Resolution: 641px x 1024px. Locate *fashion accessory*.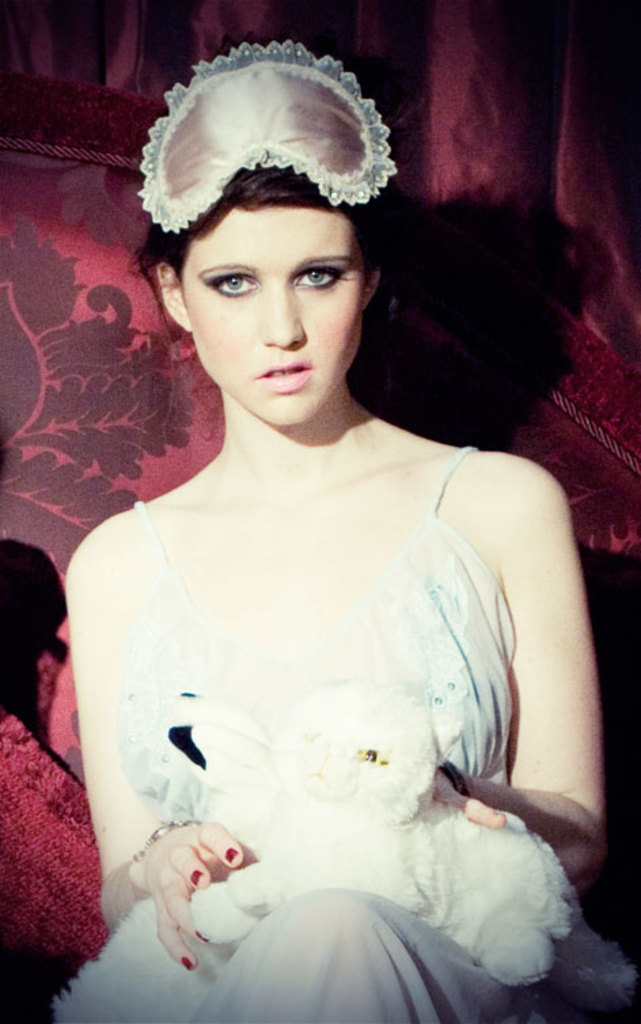
bbox=(136, 33, 395, 239).
